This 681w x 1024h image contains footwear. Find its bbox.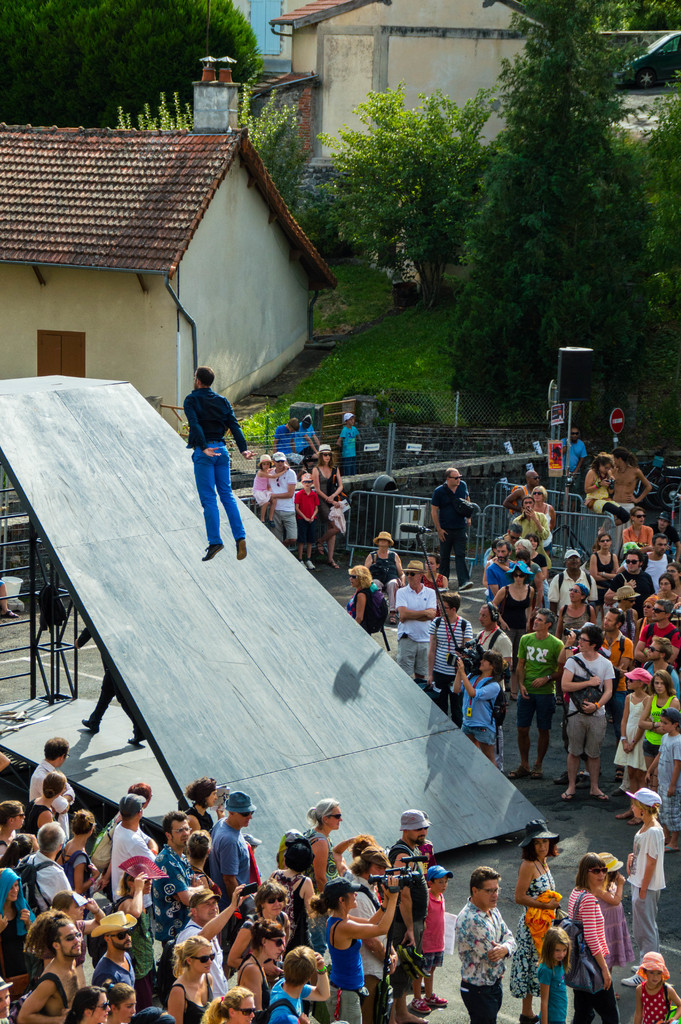
region(622, 971, 648, 987).
